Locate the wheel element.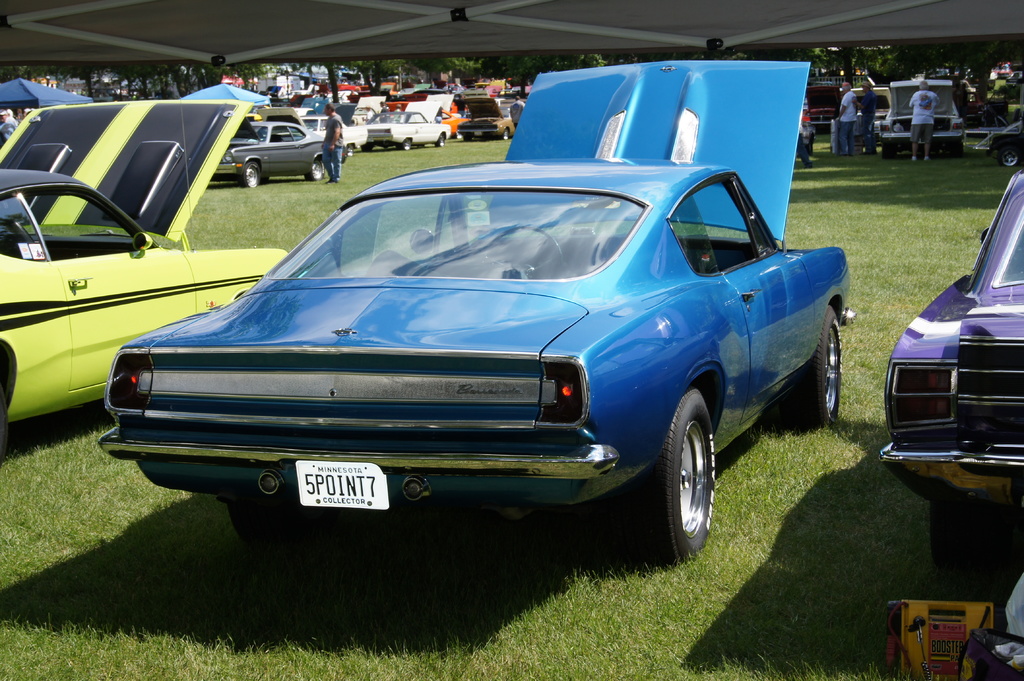
Element bbox: (501, 129, 509, 140).
